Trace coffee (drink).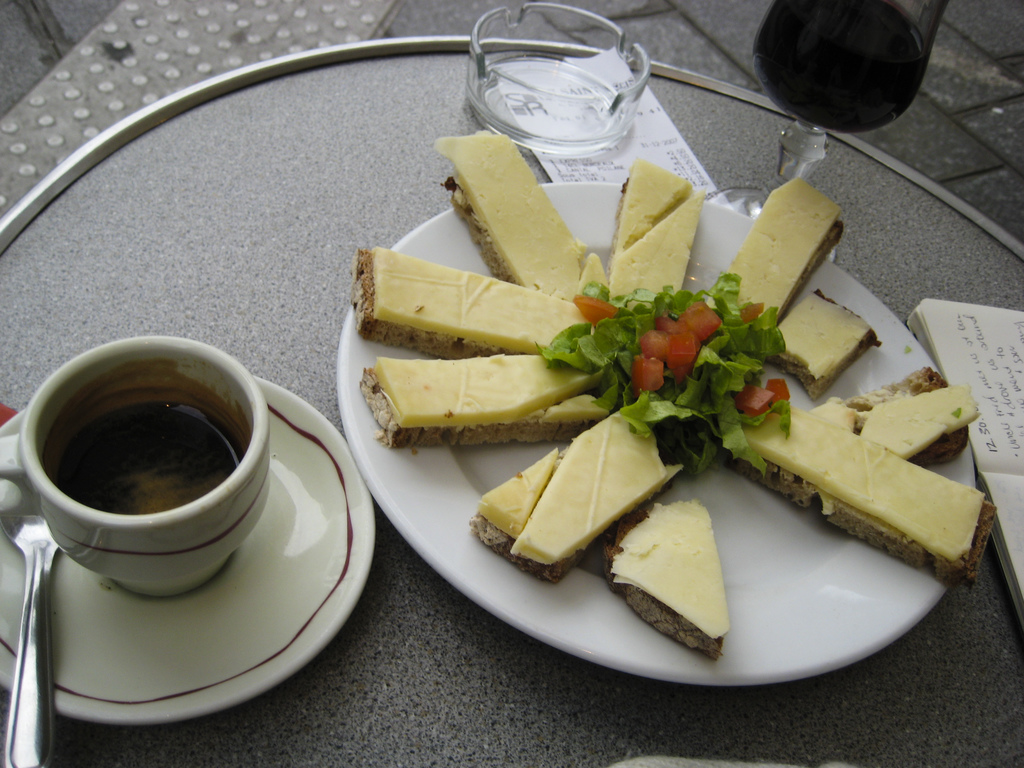
Traced to (x1=12, y1=332, x2=275, y2=622).
